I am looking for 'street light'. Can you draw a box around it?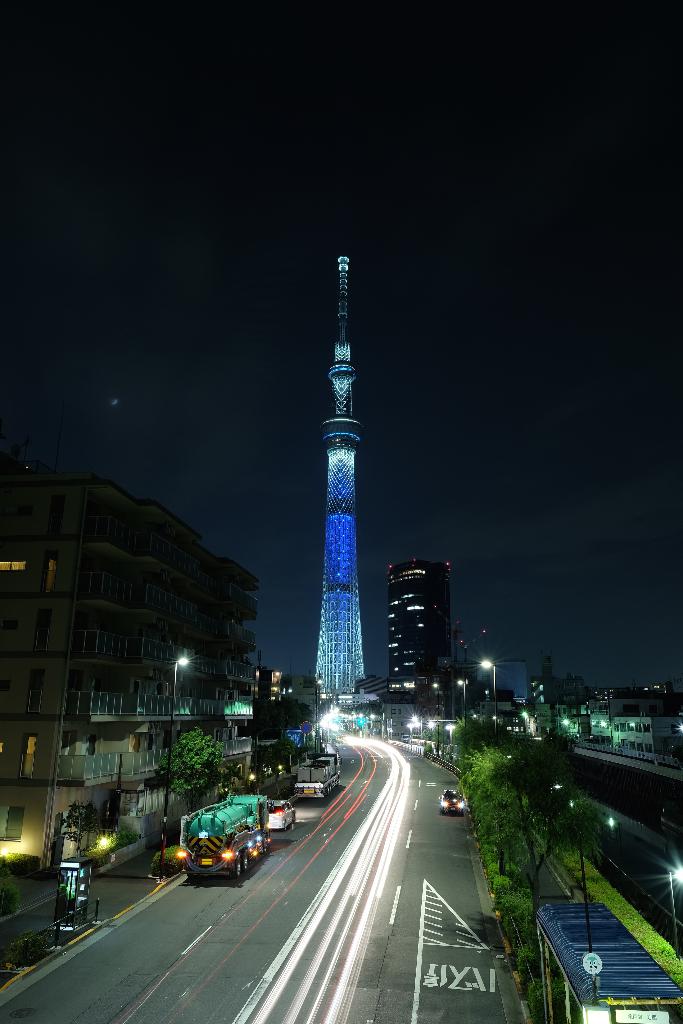
Sure, the bounding box is left=169, top=650, right=190, bottom=824.
